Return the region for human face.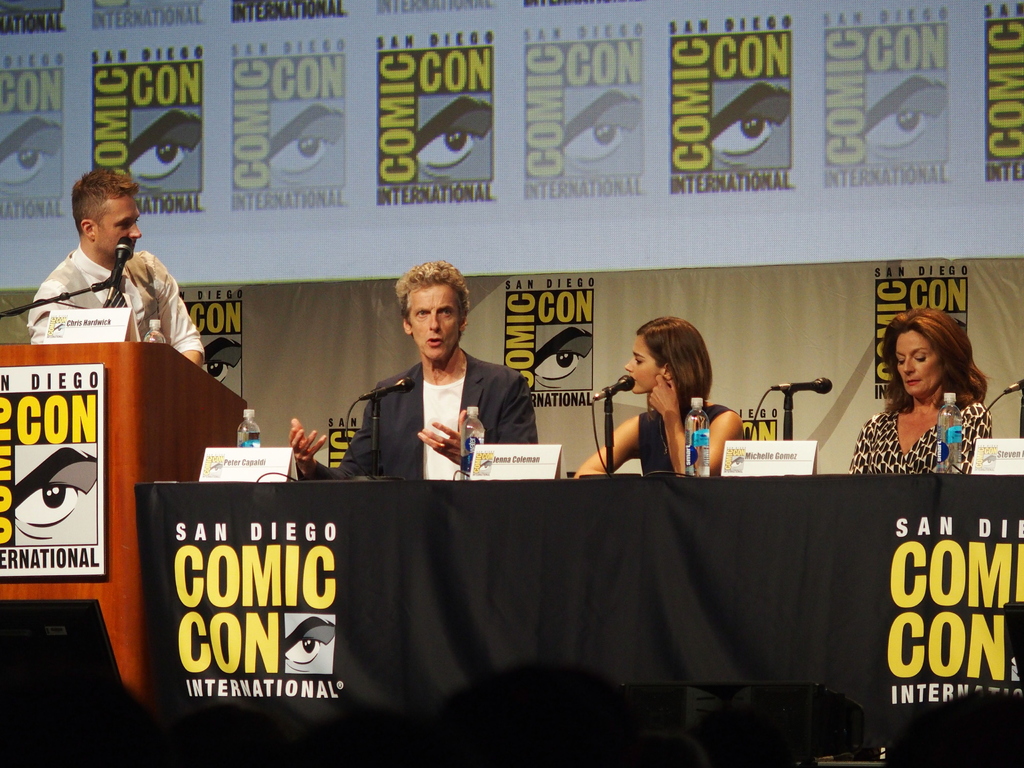
(412,280,456,358).
